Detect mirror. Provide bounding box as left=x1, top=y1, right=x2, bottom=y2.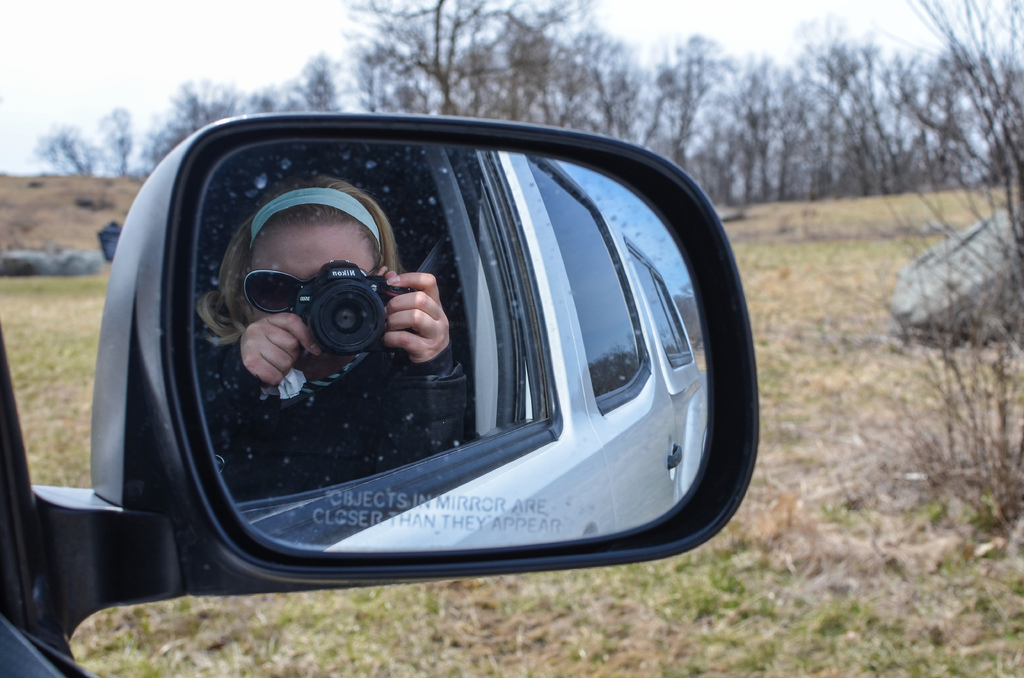
left=200, top=138, right=718, bottom=557.
